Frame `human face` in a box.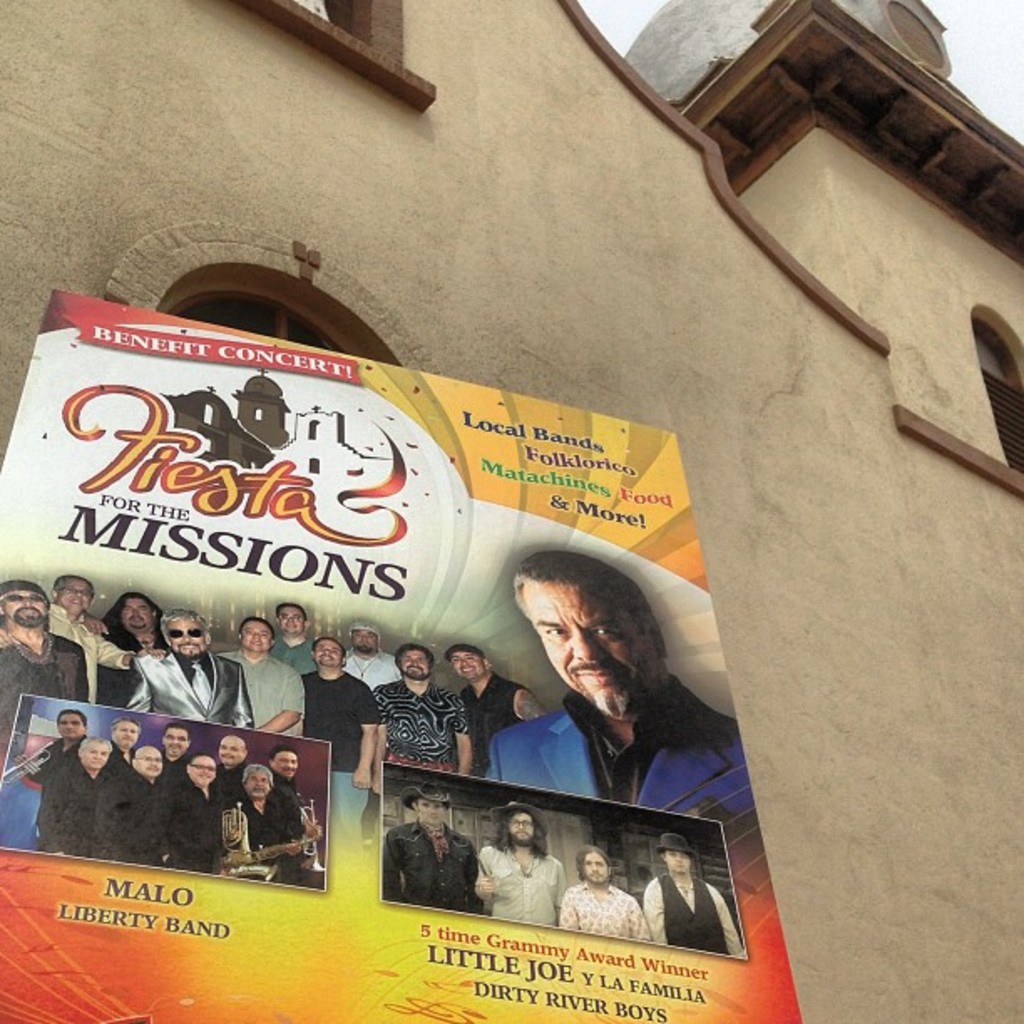
region(274, 748, 296, 781).
